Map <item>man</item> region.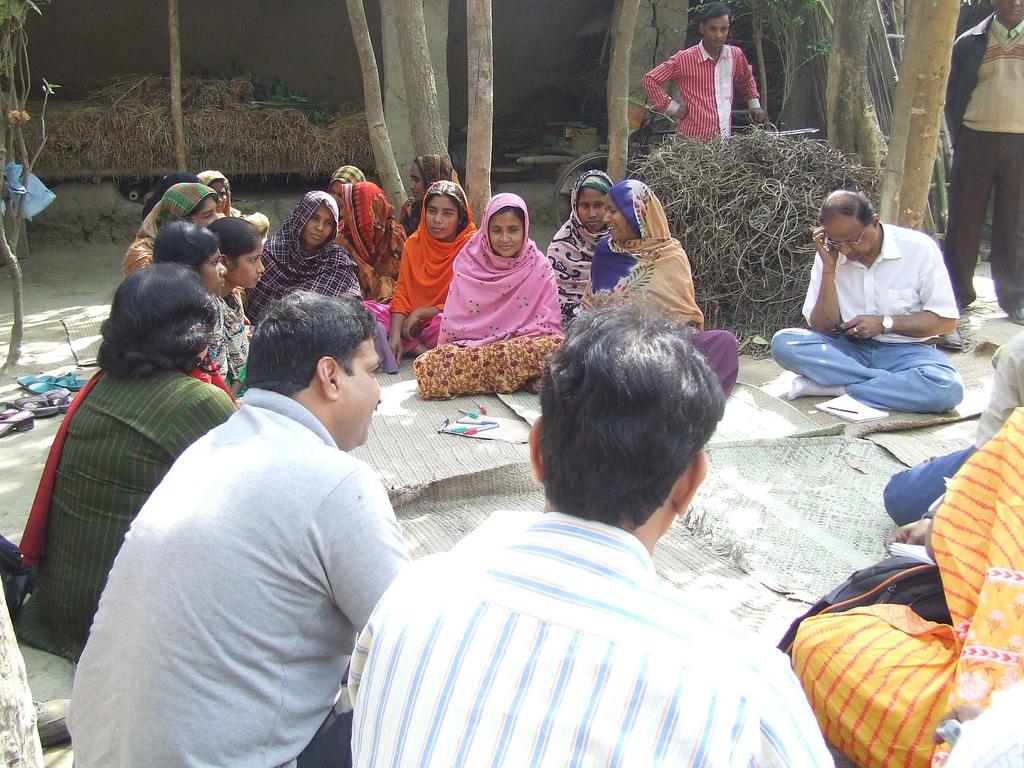
Mapped to (345,301,835,767).
